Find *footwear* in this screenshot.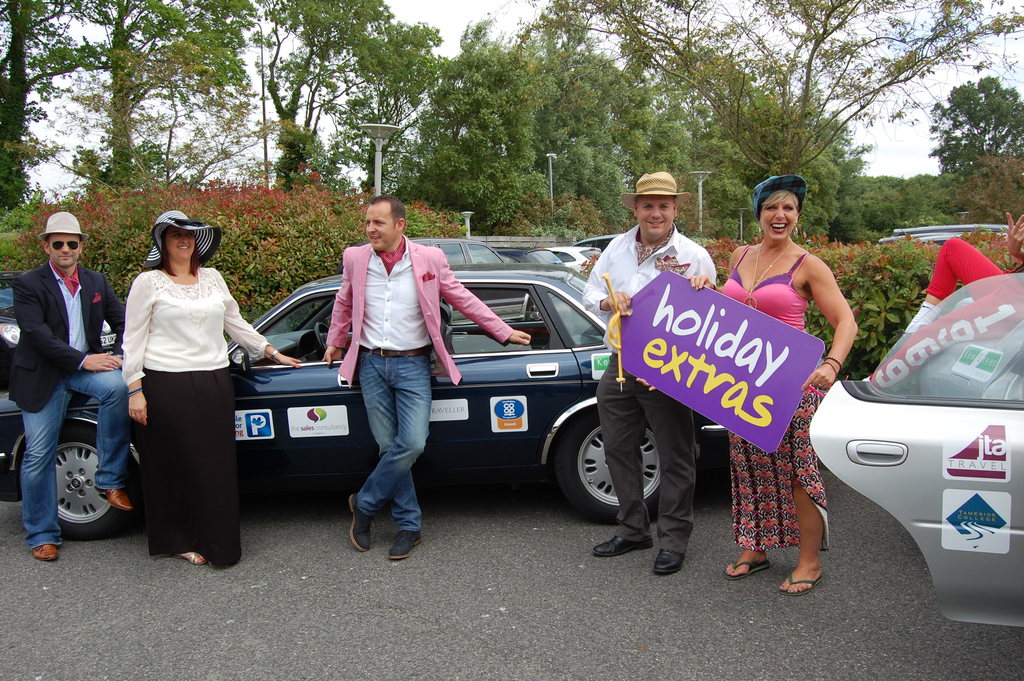
The bounding box for *footwear* is detection(173, 548, 216, 566).
